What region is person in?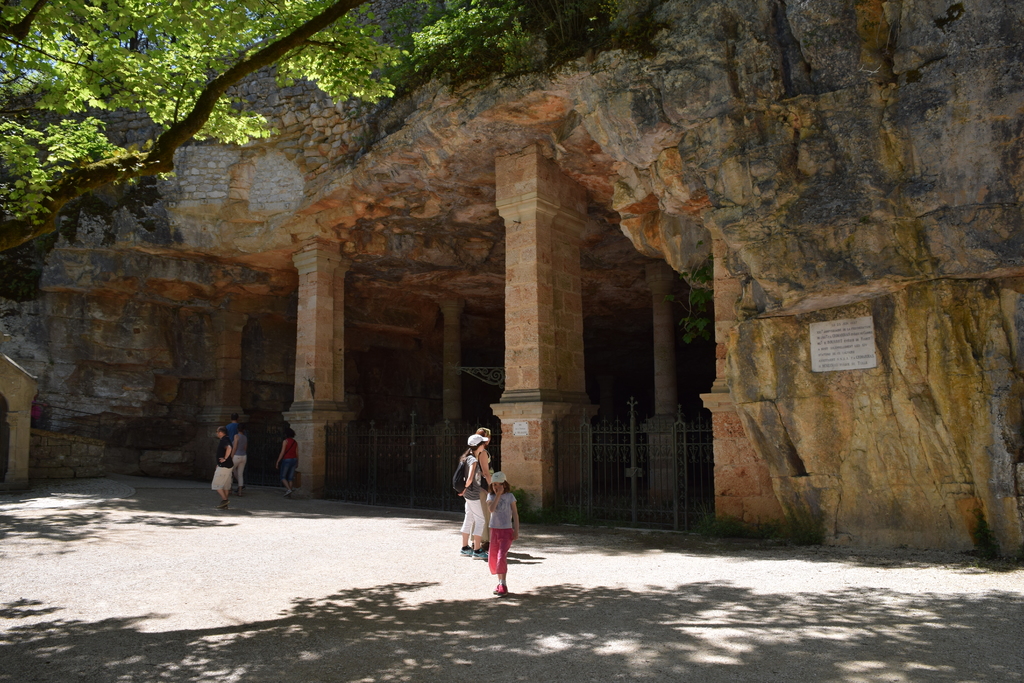
l=471, t=427, r=496, b=552.
